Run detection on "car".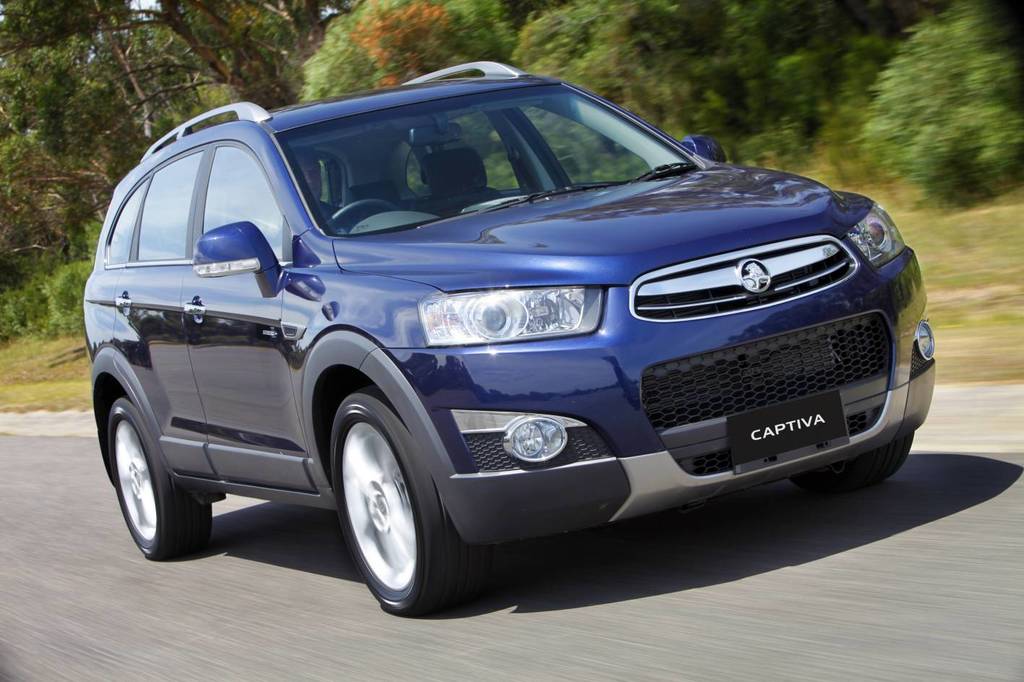
Result: [87,69,935,606].
